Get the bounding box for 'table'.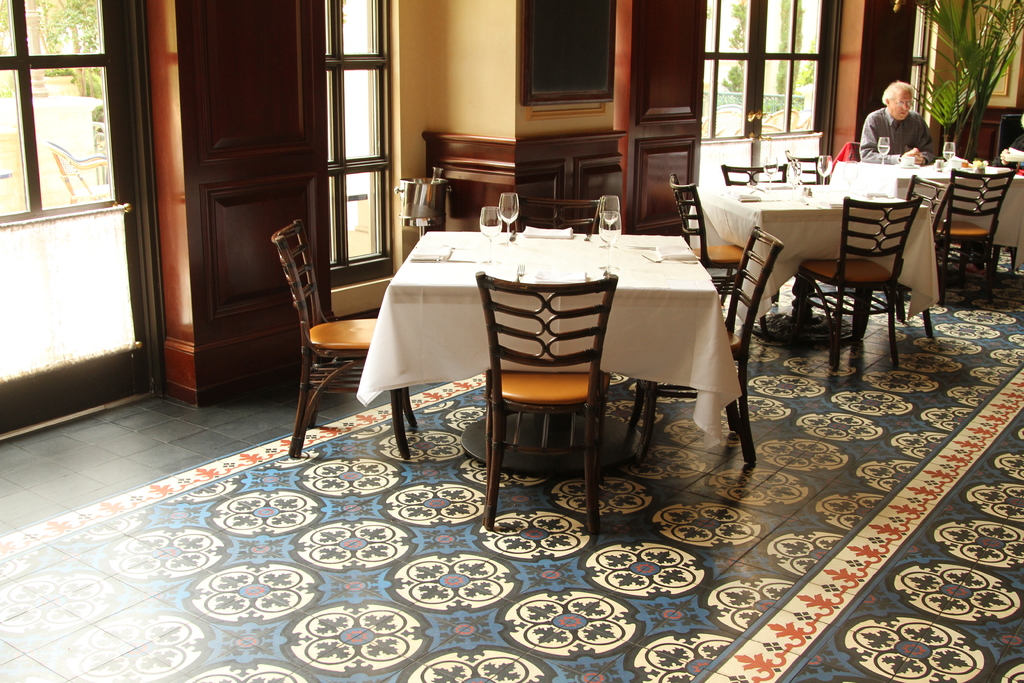
crop(955, 152, 1023, 272).
